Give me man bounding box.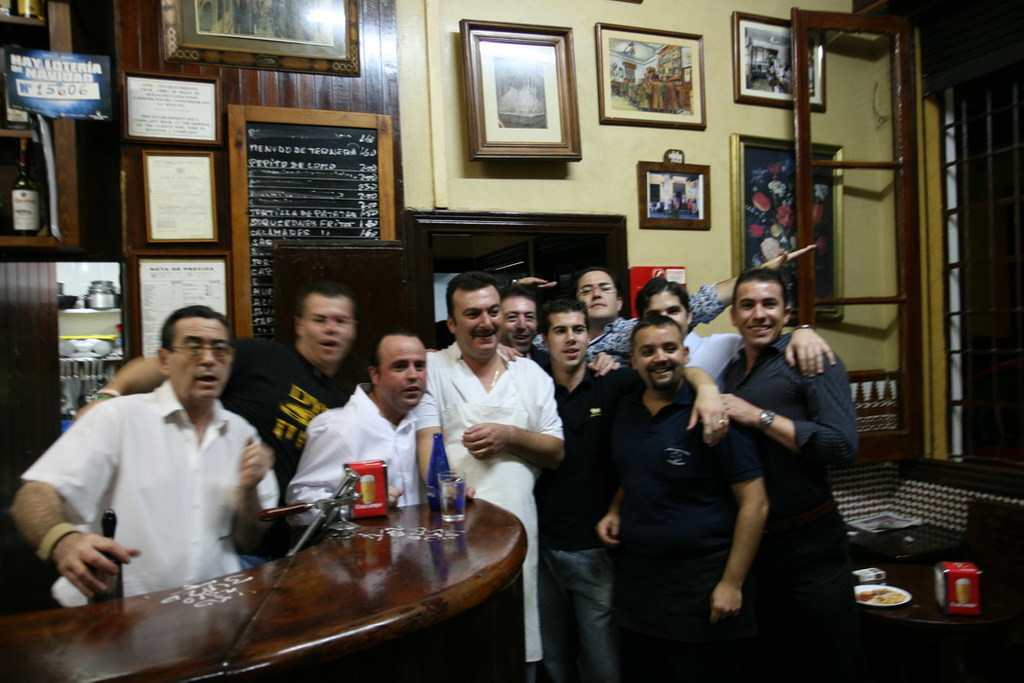
BBox(704, 264, 866, 682).
